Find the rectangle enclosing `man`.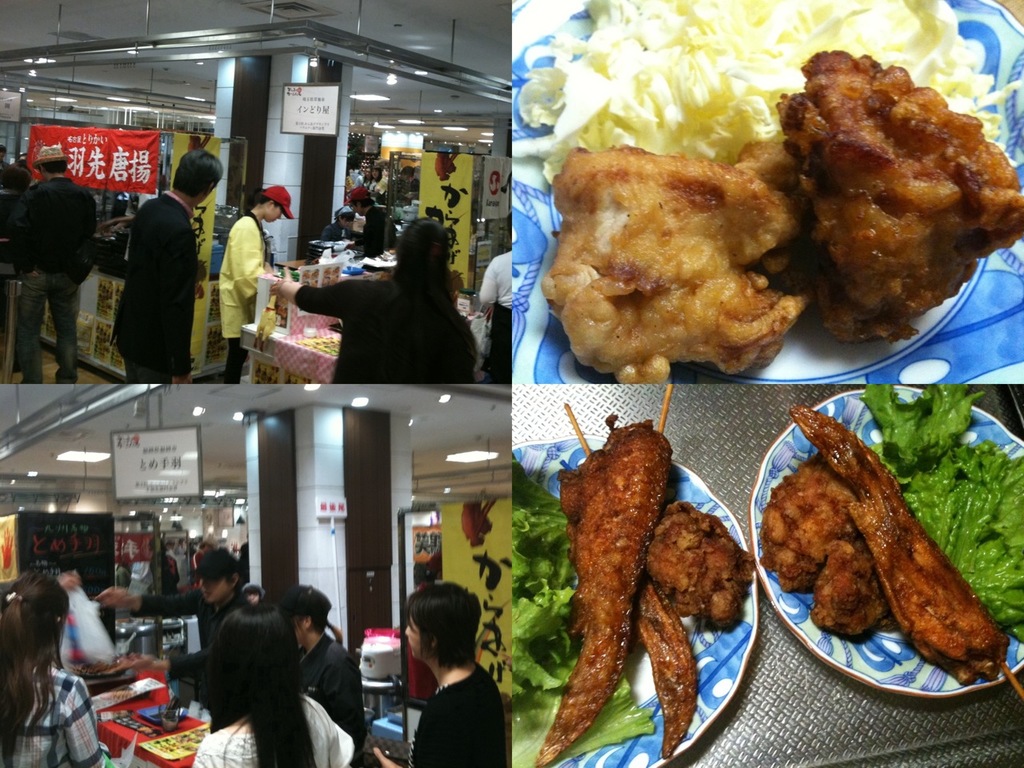
<region>101, 550, 242, 651</region>.
